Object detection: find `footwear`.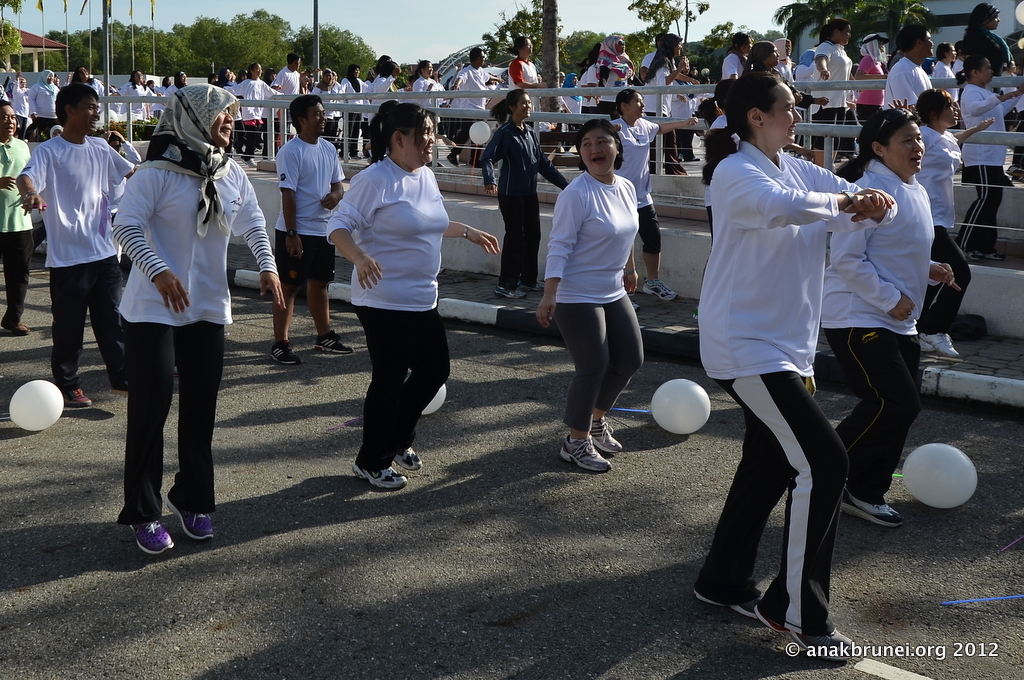
{"x1": 0, "y1": 316, "x2": 30, "y2": 334}.
